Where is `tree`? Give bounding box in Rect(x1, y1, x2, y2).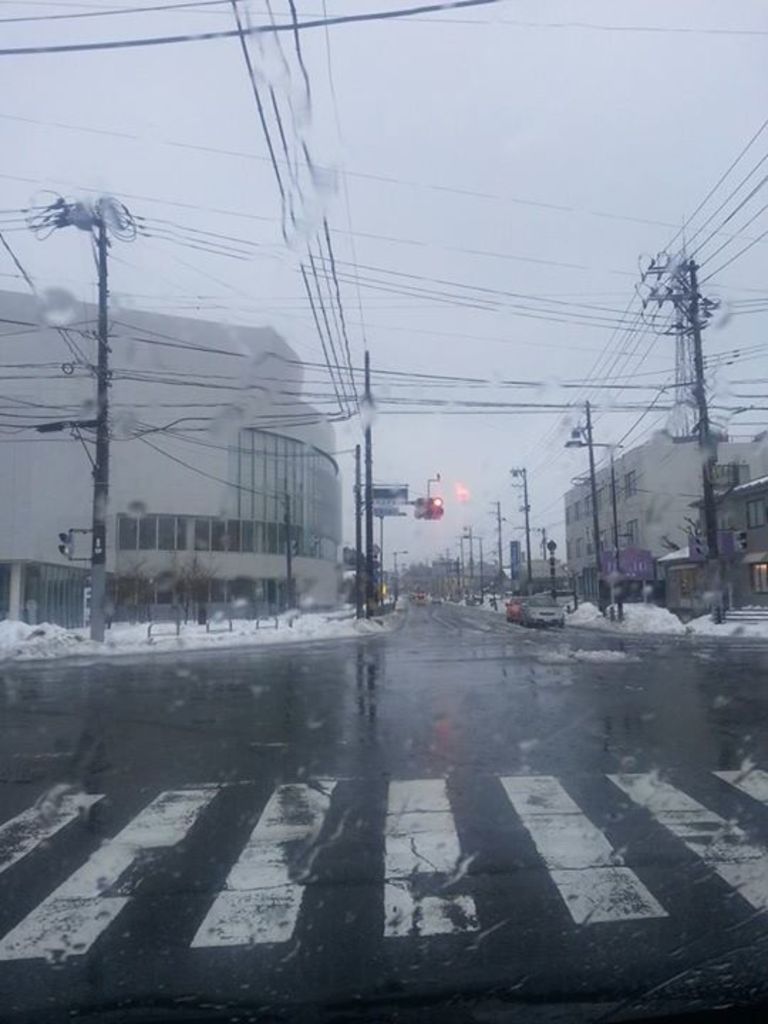
Rect(172, 556, 223, 634).
